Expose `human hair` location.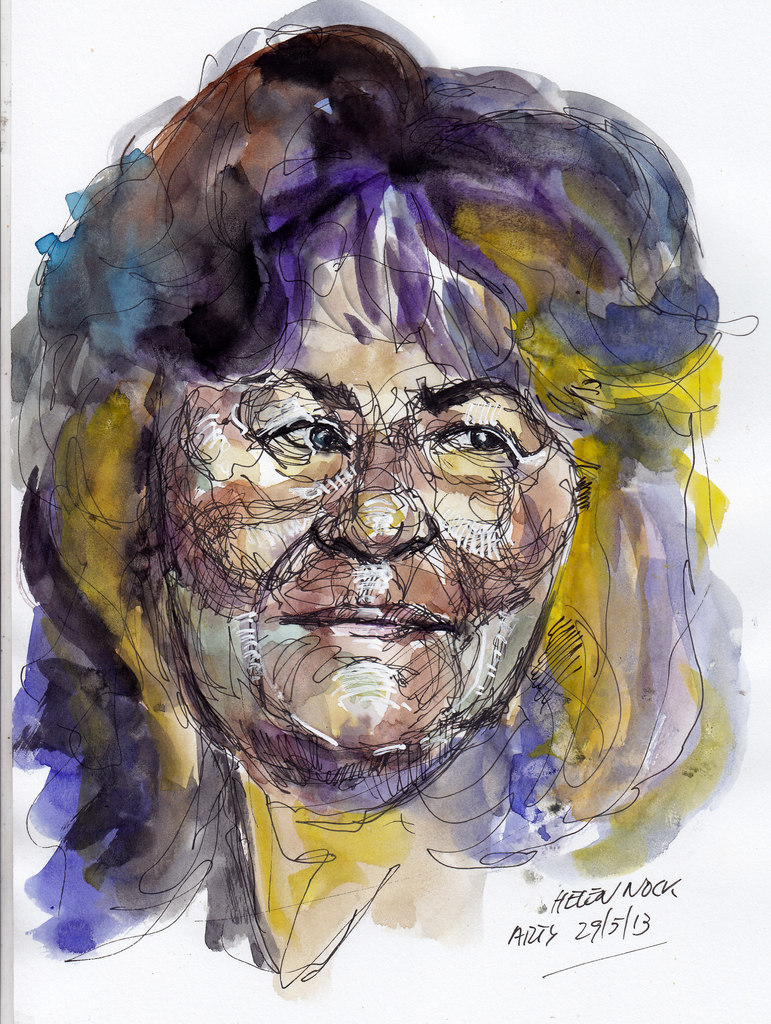
Exposed at crop(9, 0, 719, 935).
